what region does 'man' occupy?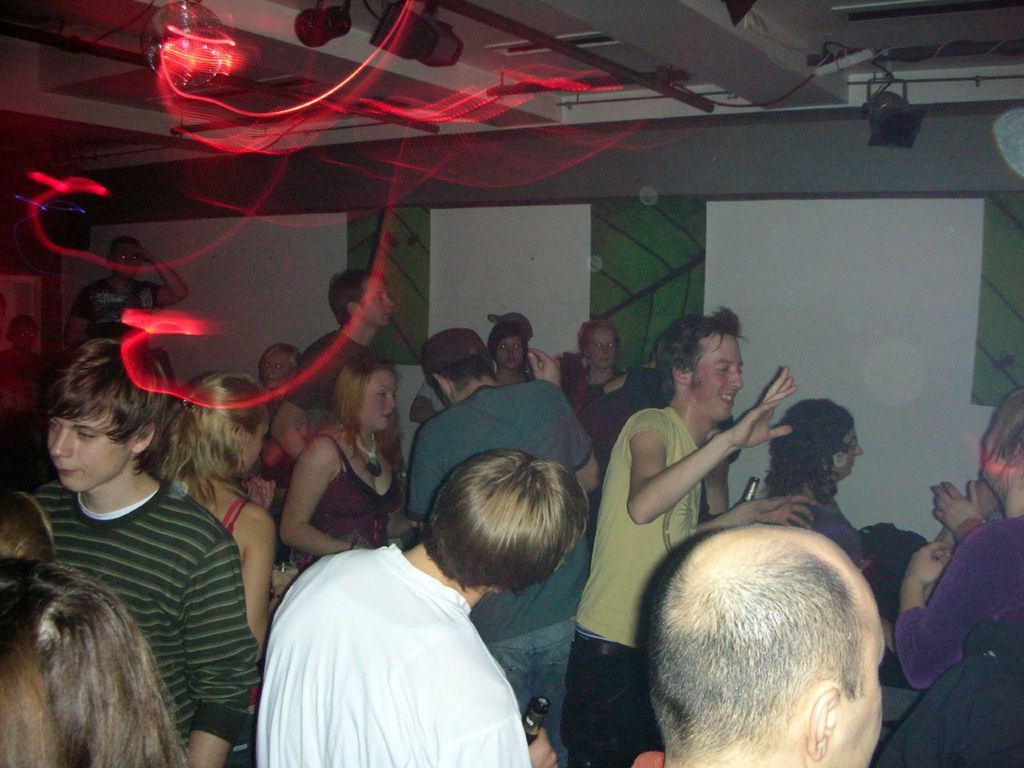
pyautogui.locateOnScreen(26, 334, 263, 767).
